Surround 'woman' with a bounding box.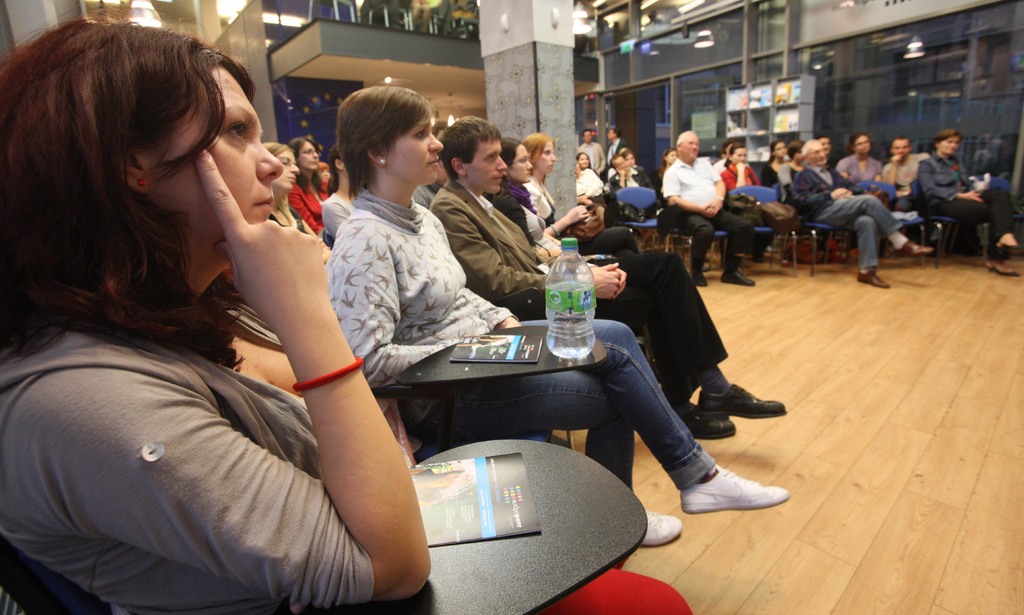
region(522, 145, 635, 266).
